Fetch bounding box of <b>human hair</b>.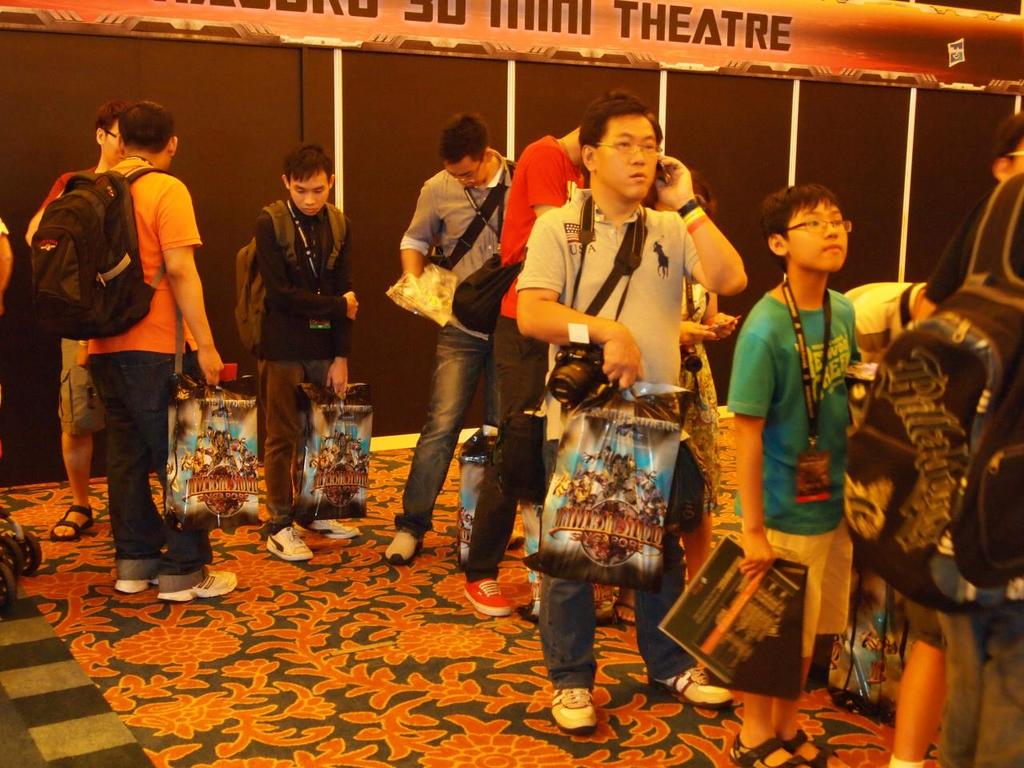
Bbox: region(94, 98, 129, 132).
